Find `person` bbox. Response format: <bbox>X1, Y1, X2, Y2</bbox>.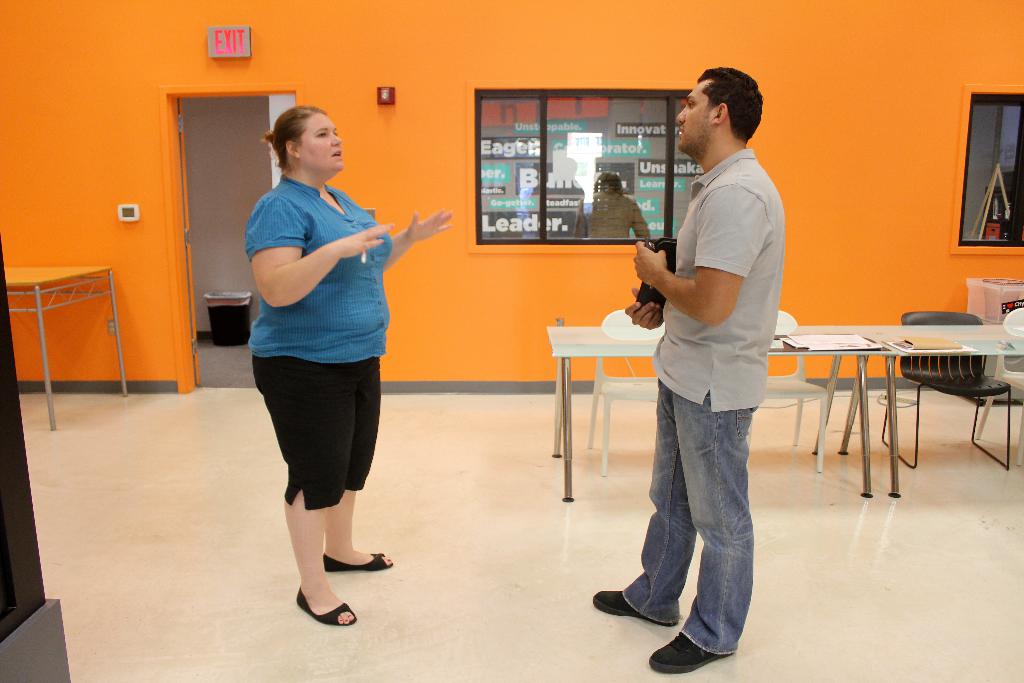
<bbox>235, 83, 415, 640</bbox>.
